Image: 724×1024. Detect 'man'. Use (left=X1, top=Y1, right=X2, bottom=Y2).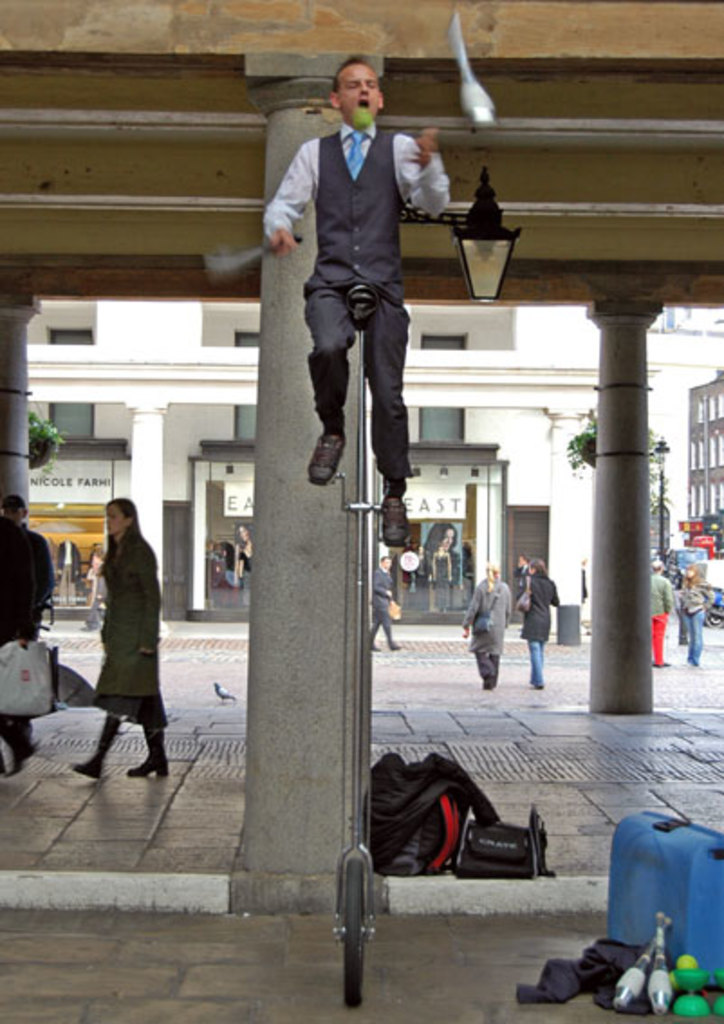
(left=0, top=489, right=54, bottom=786).
